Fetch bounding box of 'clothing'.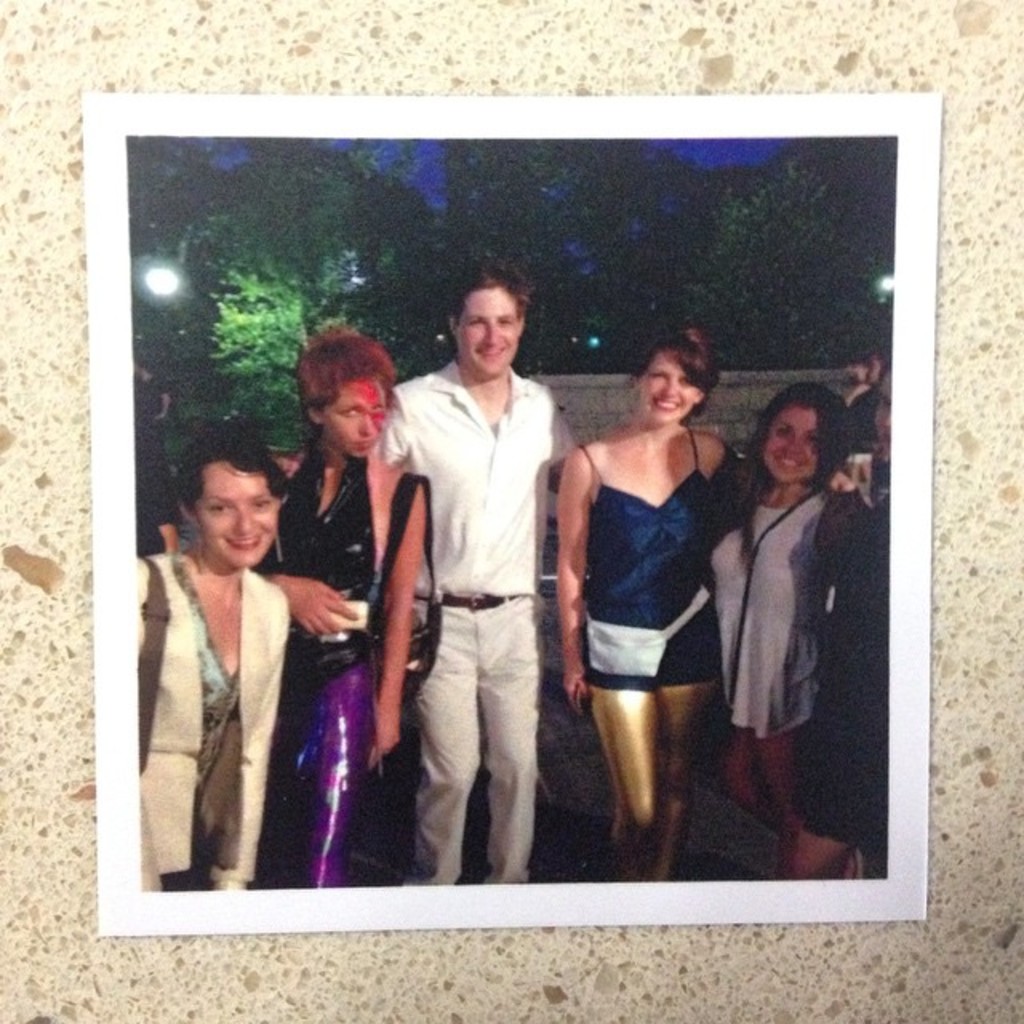
Bbox: rect(138, 371, 186, 546).
